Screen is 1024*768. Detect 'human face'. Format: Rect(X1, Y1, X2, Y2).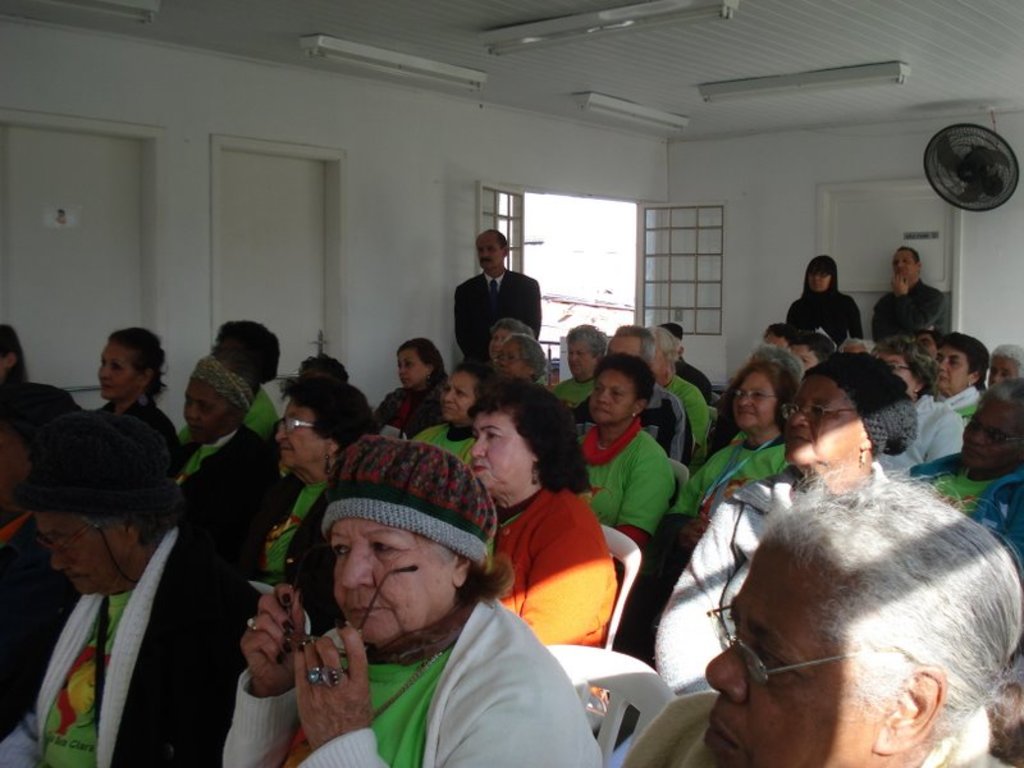
Rect(97, 347, 145, 406).
